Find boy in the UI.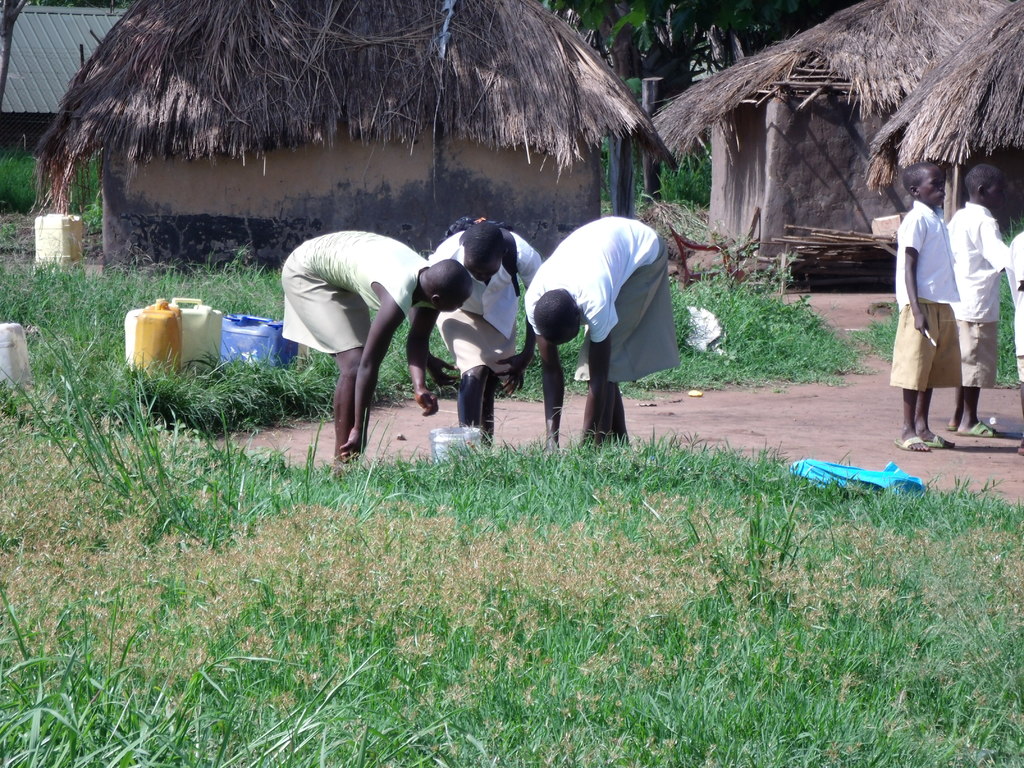
UI element at rect(947, 166, 1018, 440).
